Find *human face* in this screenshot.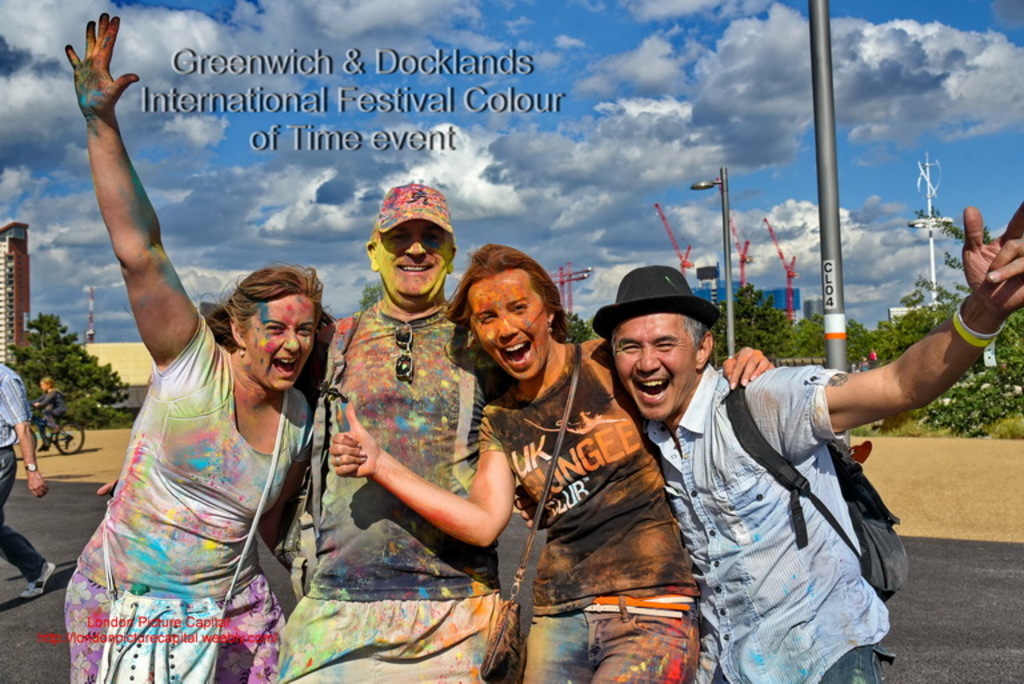
The bounding box for *human face* is pyautogui.locateOnScreen(377, 223, 449, 293).
